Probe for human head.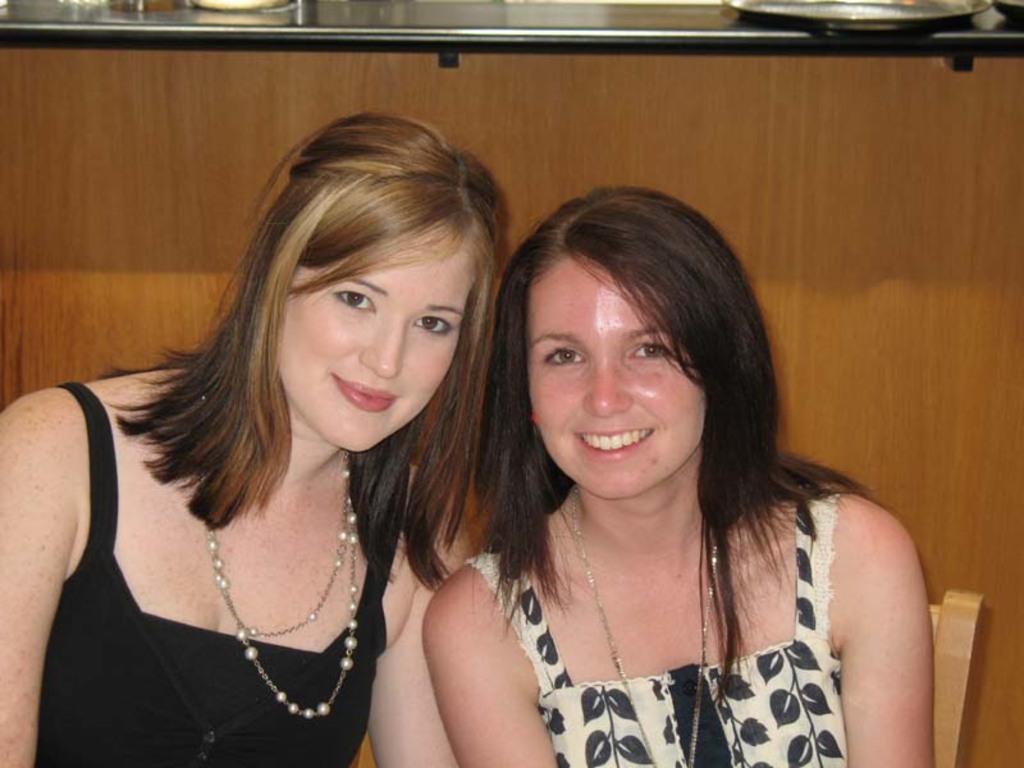
Probe result: bbox=(495, 187, 759, 489).
